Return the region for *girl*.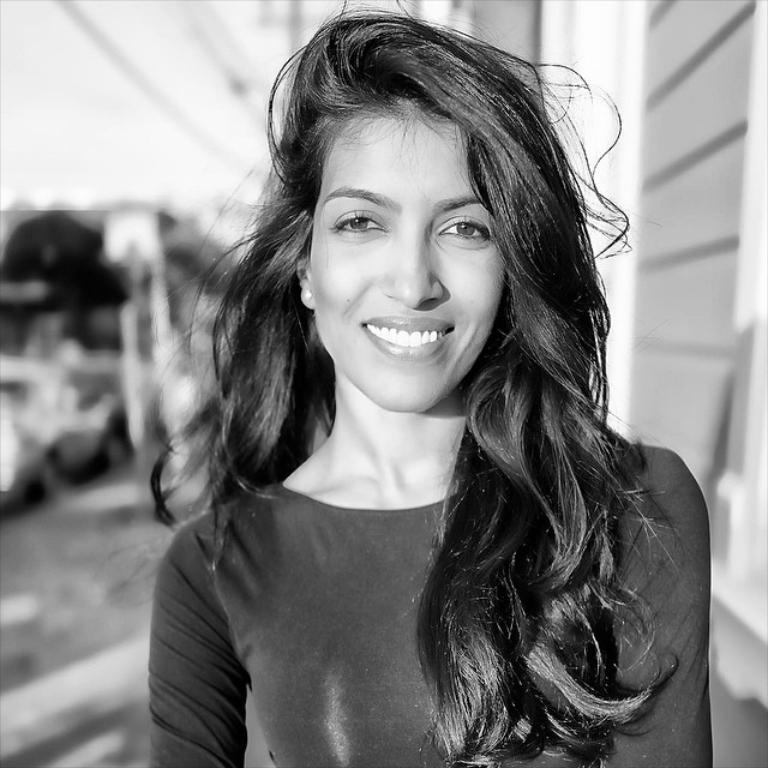
bbox=[98, 0, 714, 767].
